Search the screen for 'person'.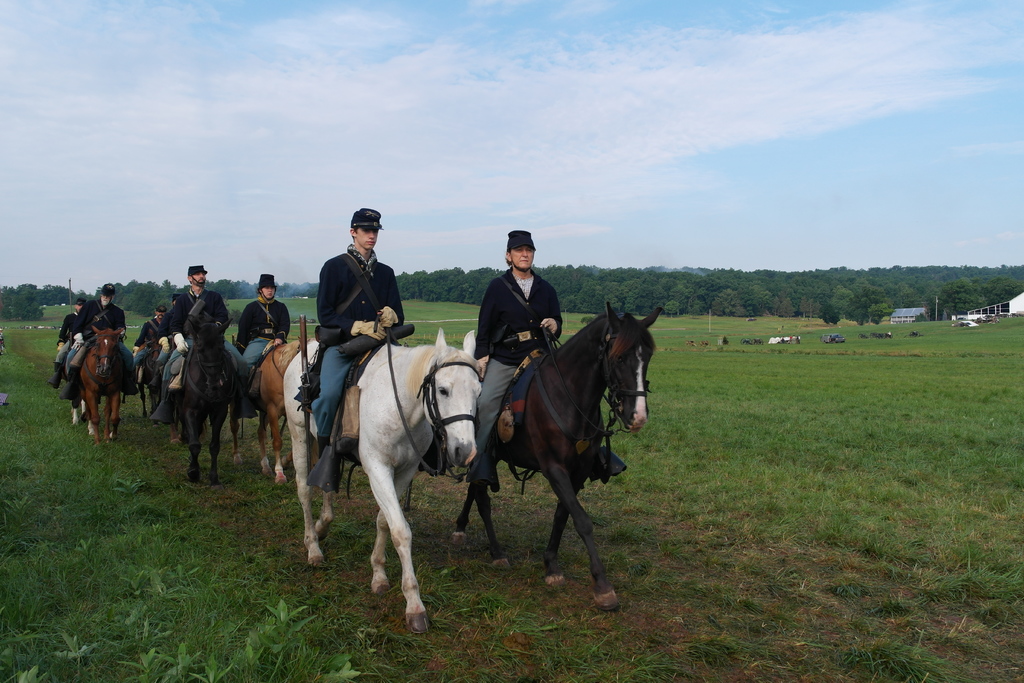
Found at (x1=76, y1=281, x2=131, y2=411).
